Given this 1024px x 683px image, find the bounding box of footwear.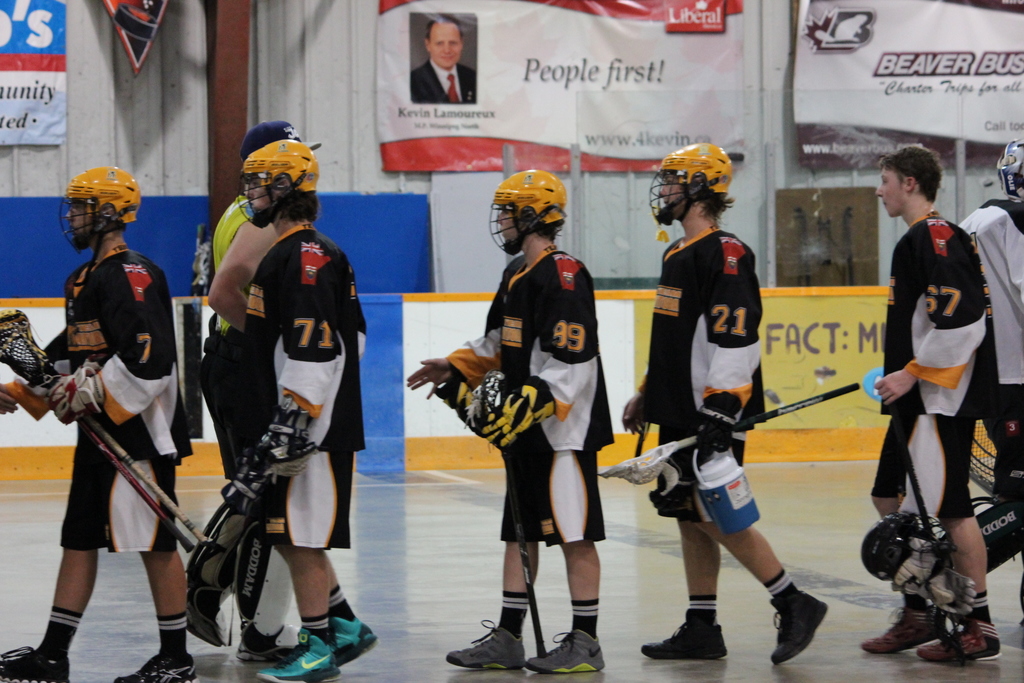
l=438, t=614, r=526, b=672.
